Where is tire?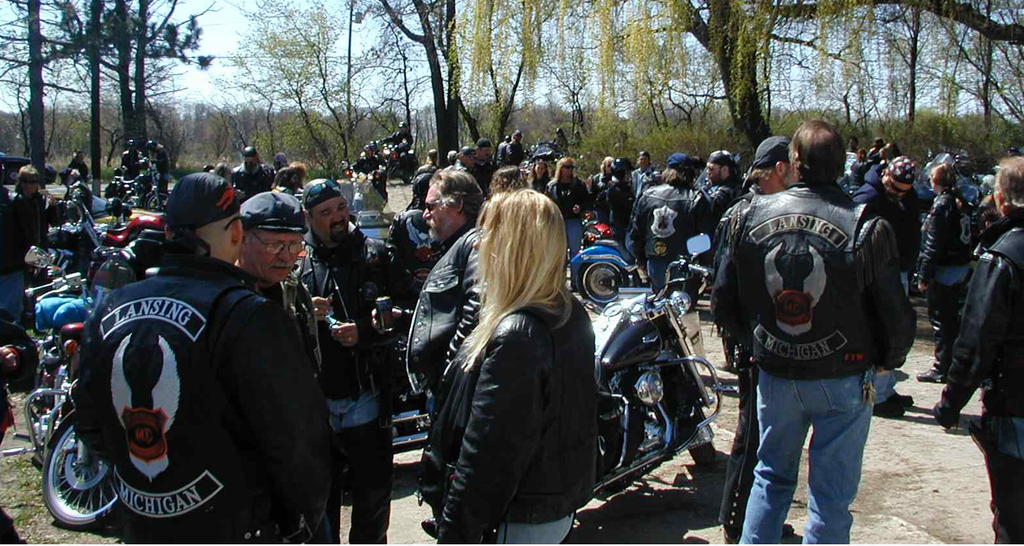
box=[29, 406, 124, 532].
